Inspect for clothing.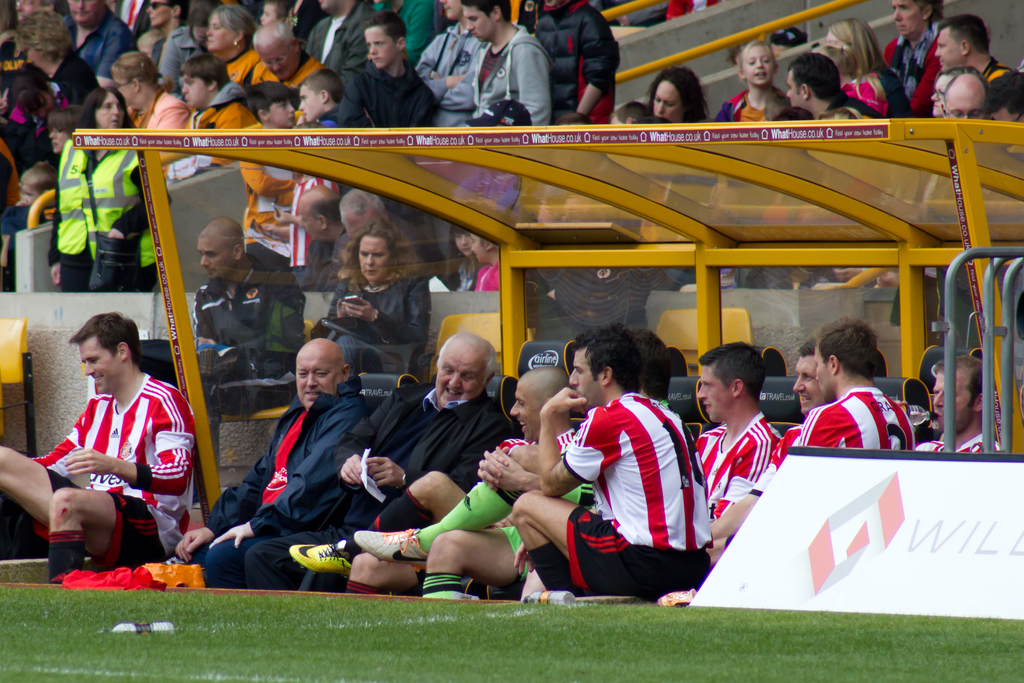
Inspection: select_region(691, 408, 786, 517).
